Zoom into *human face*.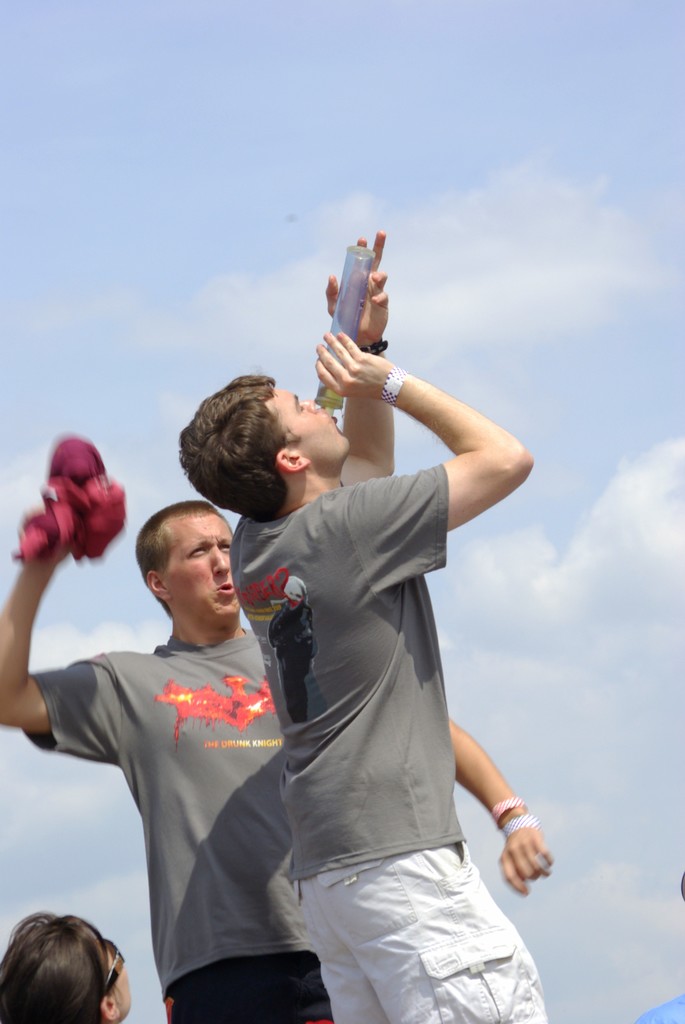
Zoom target: locate(259, 383, 356, 463).
